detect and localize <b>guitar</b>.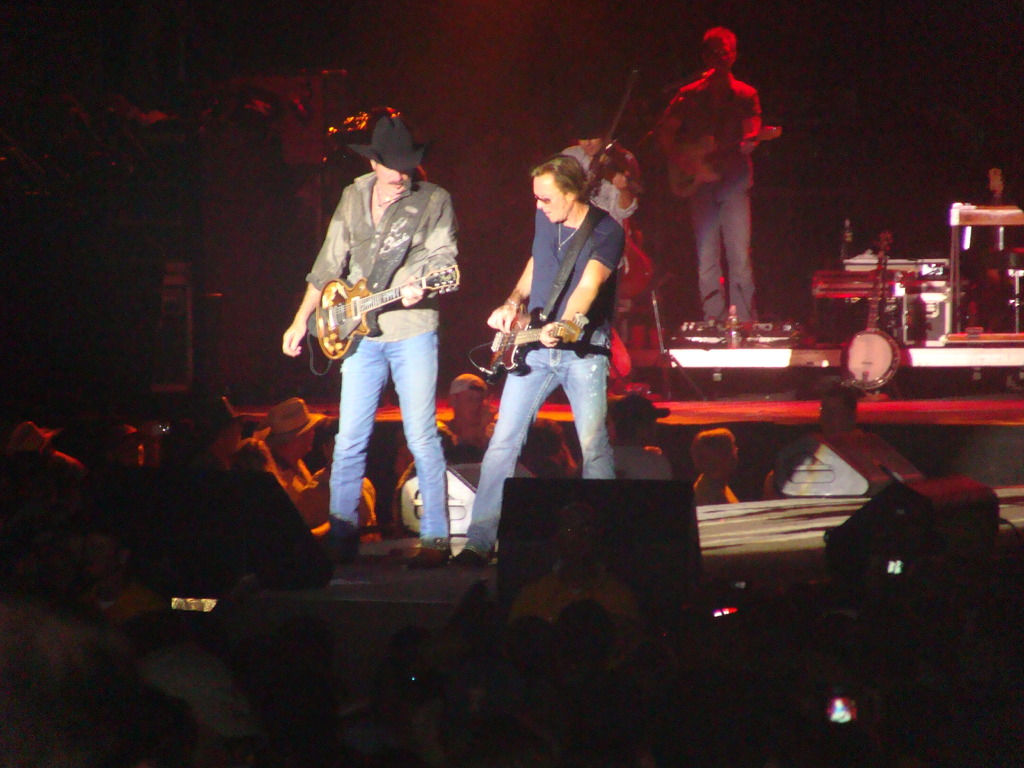
Localized at region(660, 76, 778, 212).
